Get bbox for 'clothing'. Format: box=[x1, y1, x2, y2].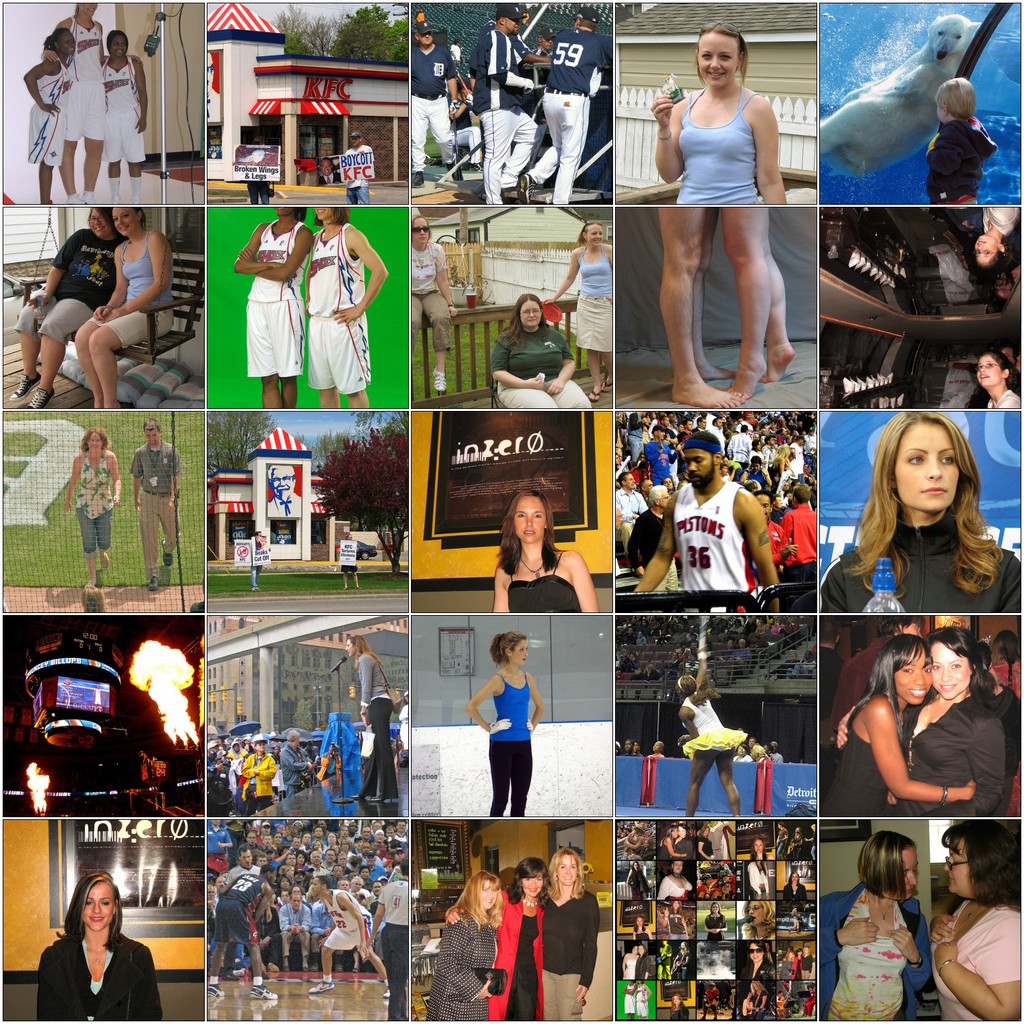
box=[991, 660, 1023, 814].
